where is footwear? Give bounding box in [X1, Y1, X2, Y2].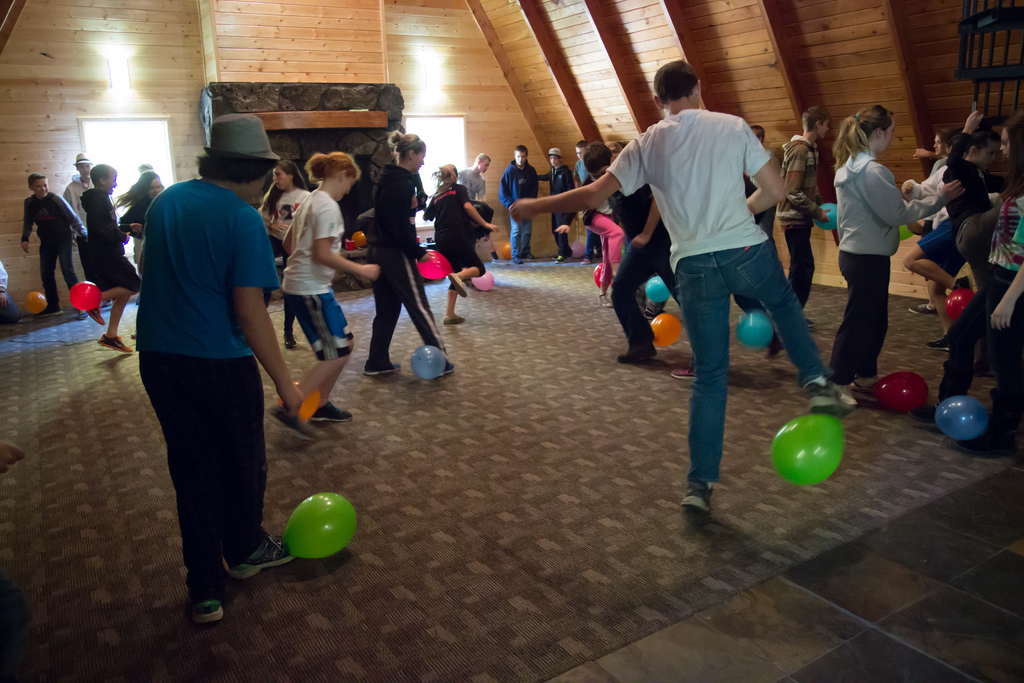
[905, 300, 935, 318].
